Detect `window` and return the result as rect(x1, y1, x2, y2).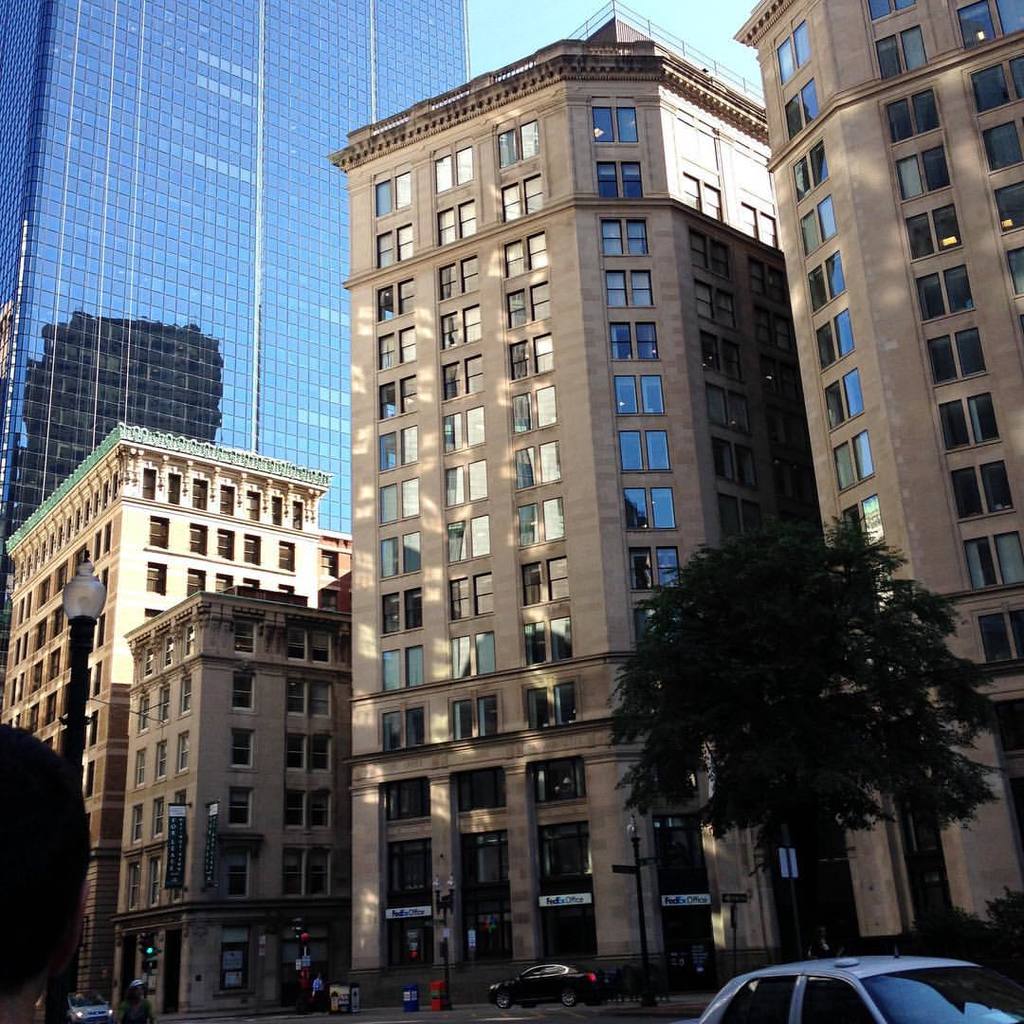
rect(292, 501, 304, 531).
